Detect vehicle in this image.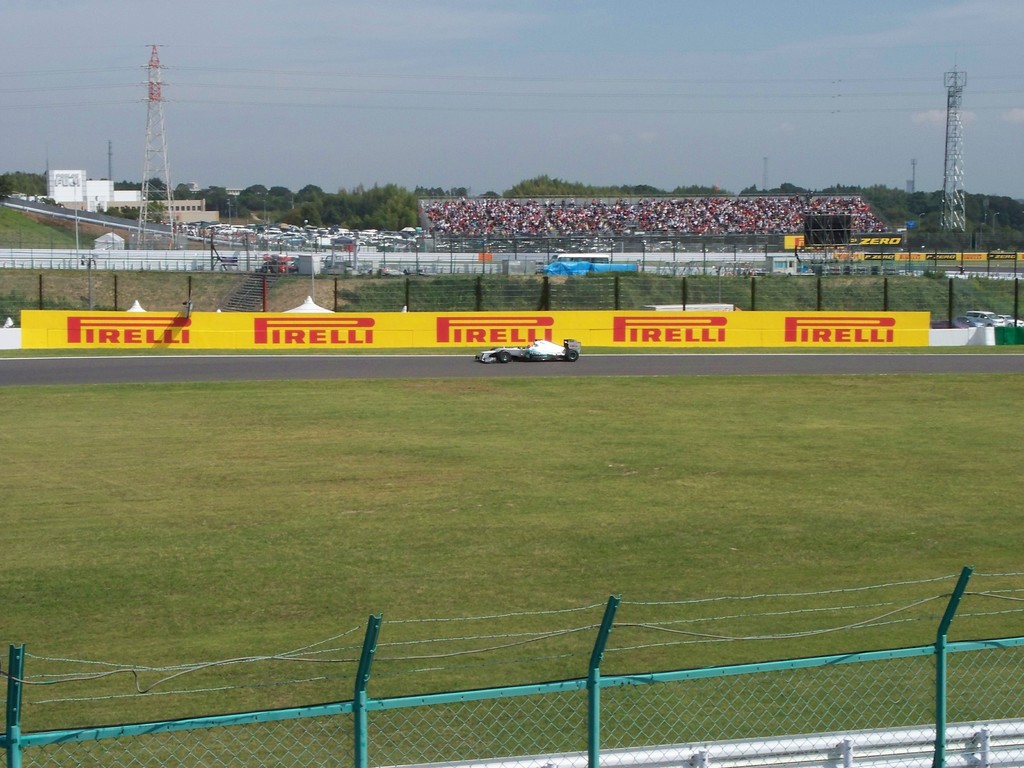
Detection: <box>962,310,1013,333</box>.
